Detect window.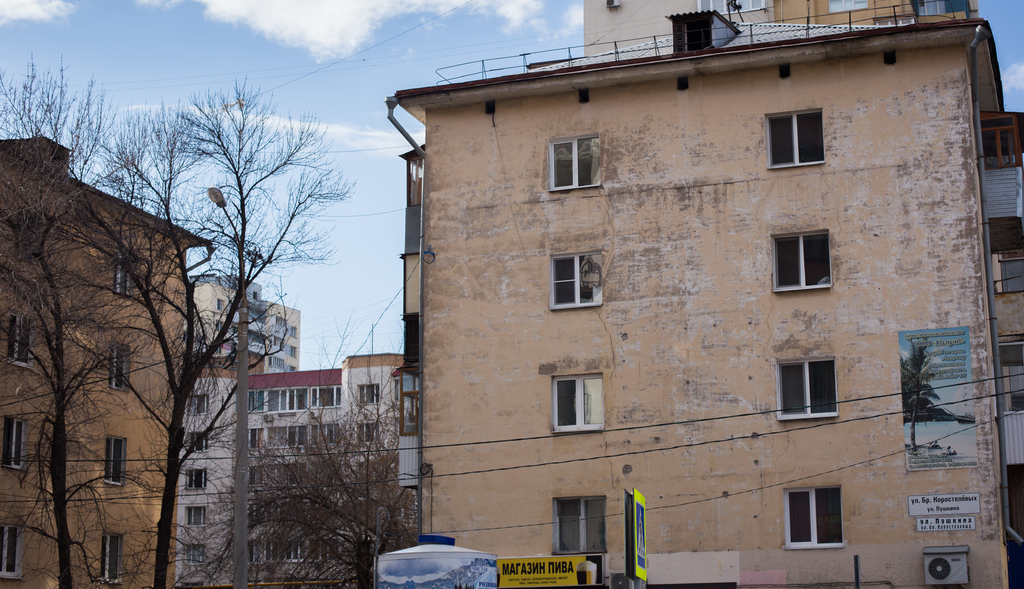
Detected at [187,394,207,418].
